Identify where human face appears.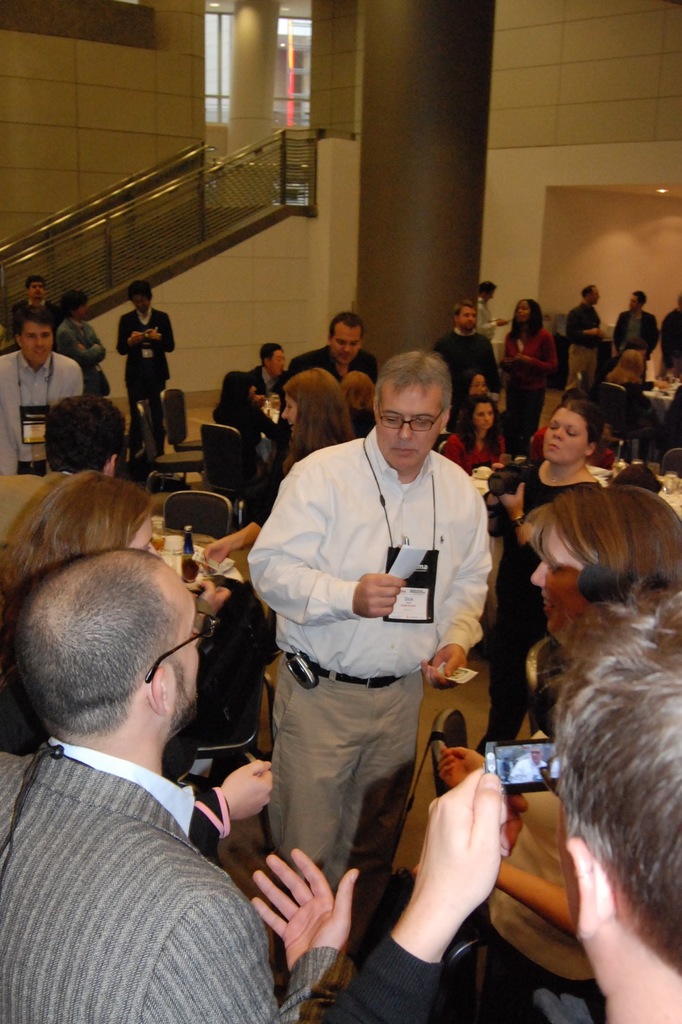
Appears at {"left": 280, "top": 398, "right": 297, "bottom": 430}.
